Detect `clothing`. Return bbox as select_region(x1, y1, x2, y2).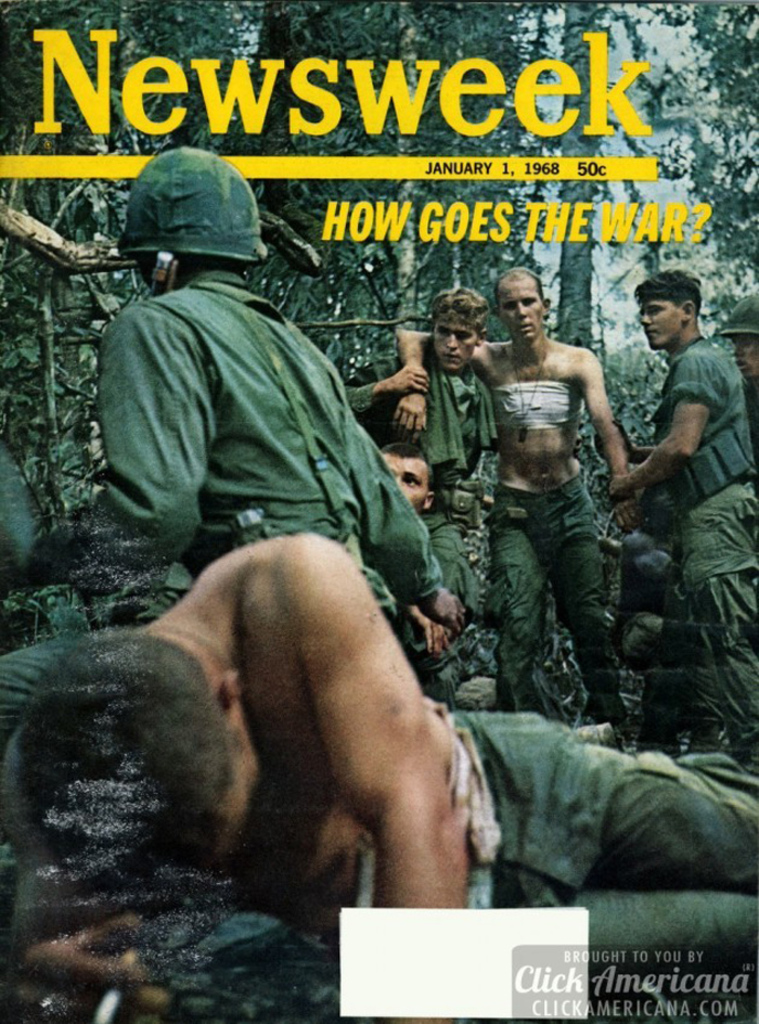
select_region(644, 332, 758, 732).
